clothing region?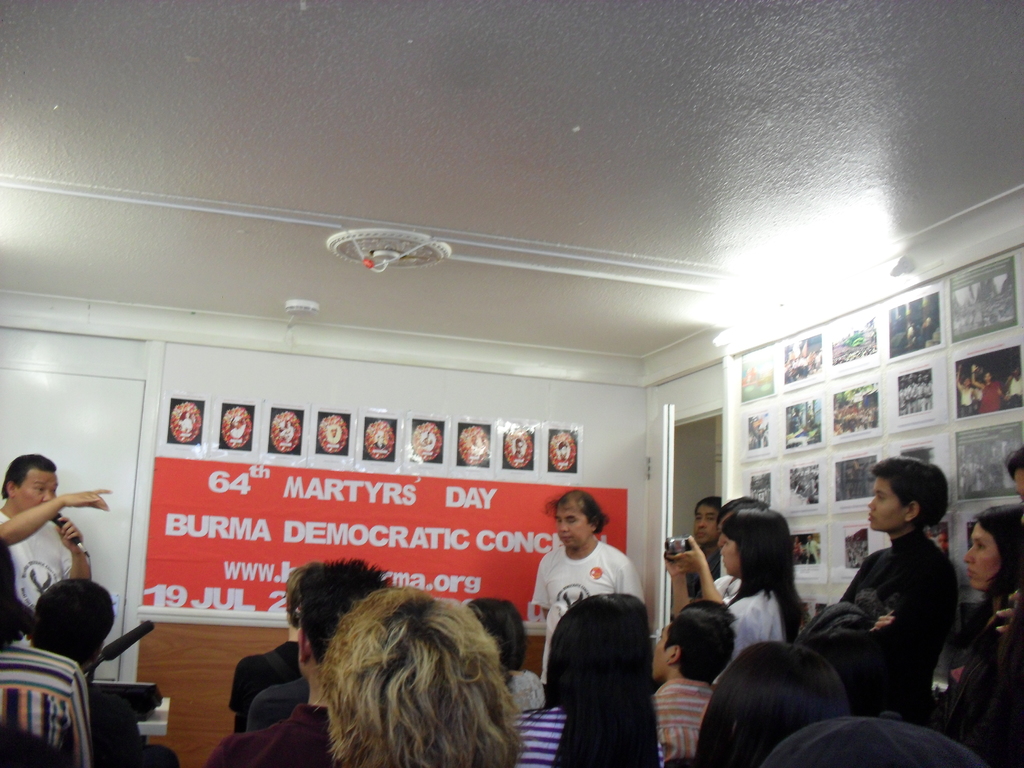
pyautogui.locateOnScreen(918, 381, 924, 409)
